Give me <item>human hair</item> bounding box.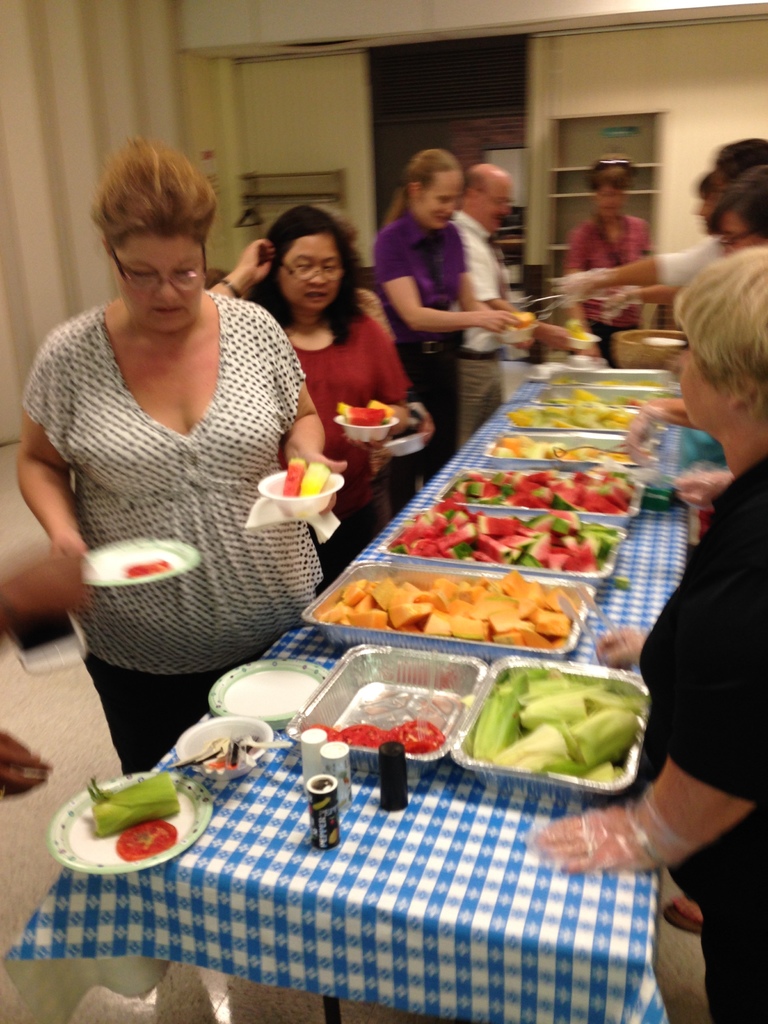
l=467, t=164, r=488, b=199.
